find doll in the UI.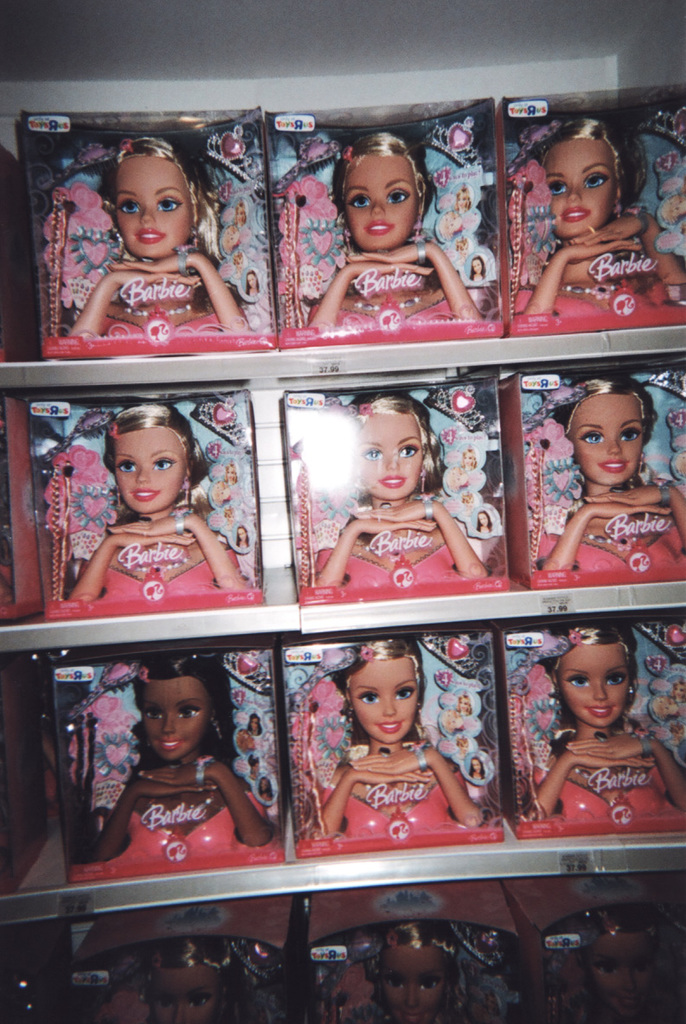
UI element at {"x1": 48, "y1": 121, "x2": 253, "y2": 333}.
